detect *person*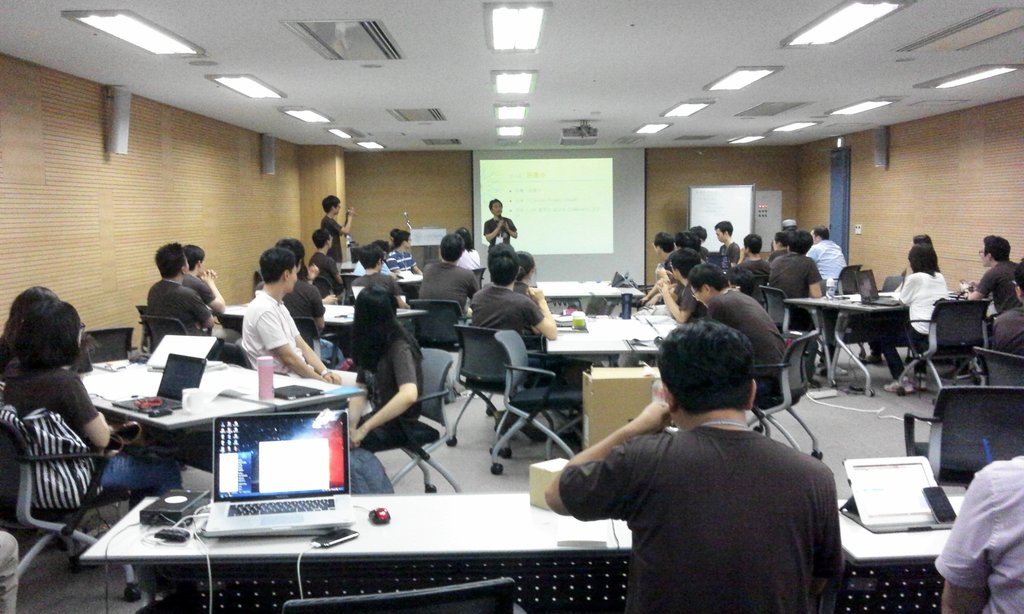
{"x1": 381, "y1": 228, "x2": 422, "y2": 286}
